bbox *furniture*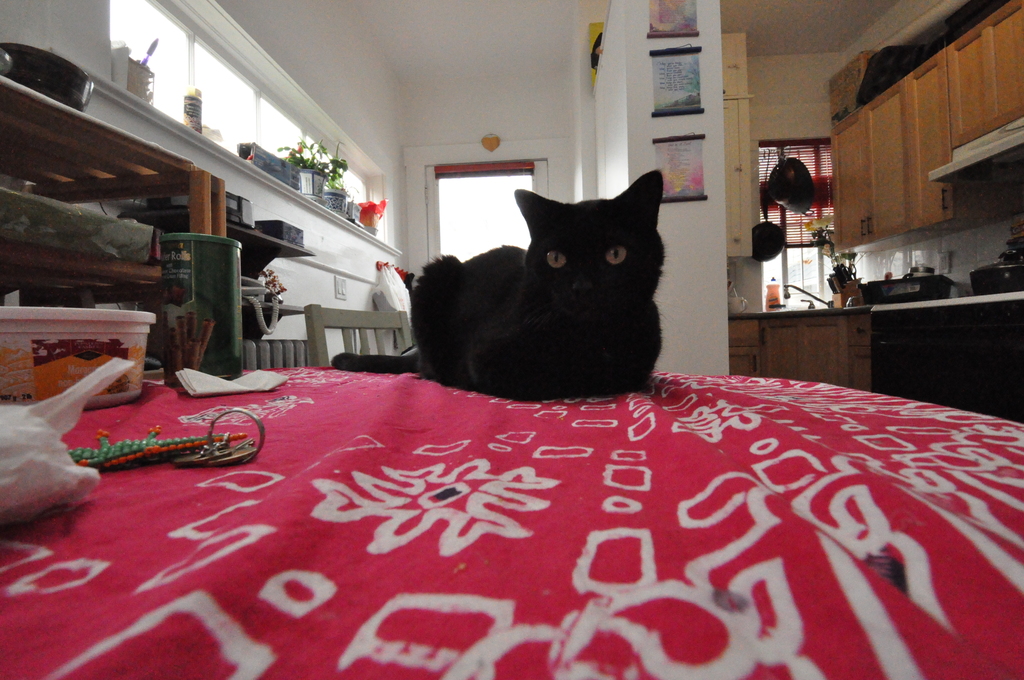
[301, 306, 419, 366]
